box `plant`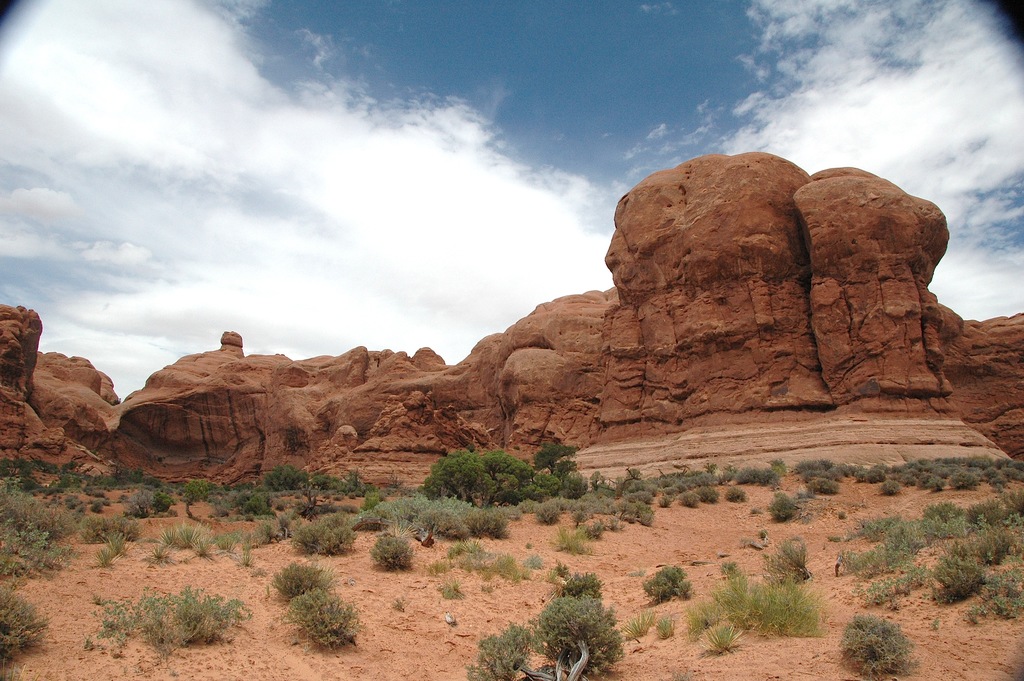
(left=261, top=506, right=300, bottom=545)
